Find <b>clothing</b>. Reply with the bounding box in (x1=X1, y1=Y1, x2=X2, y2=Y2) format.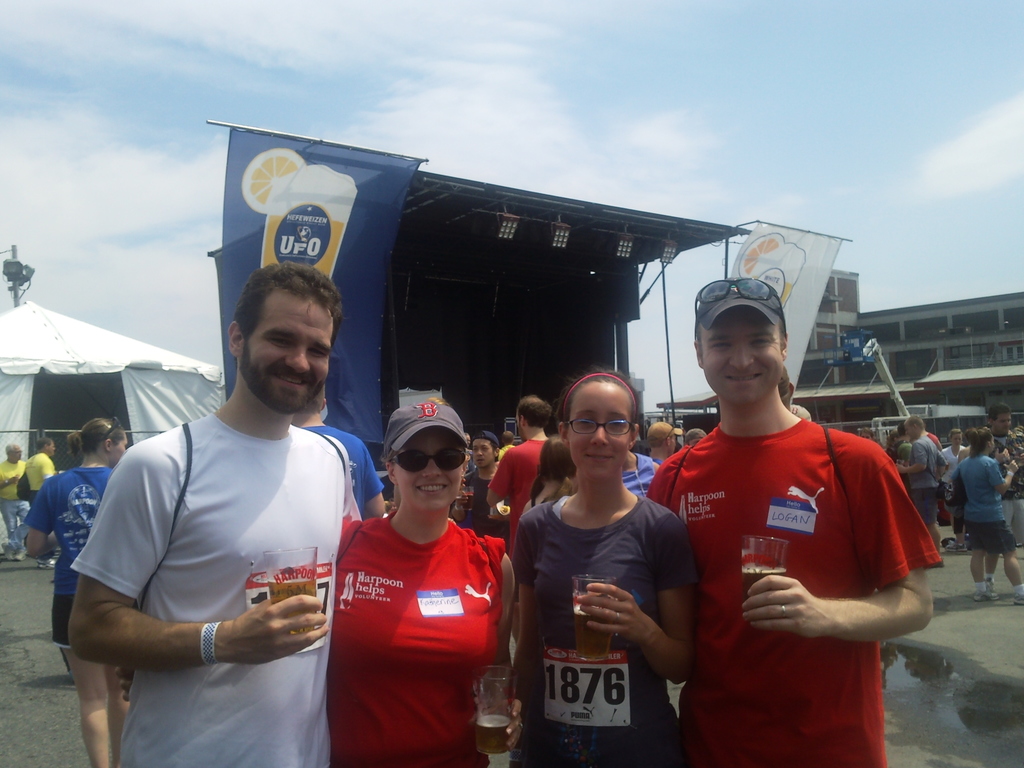
(x1=332, y1=520, x2=516, y2=760).
